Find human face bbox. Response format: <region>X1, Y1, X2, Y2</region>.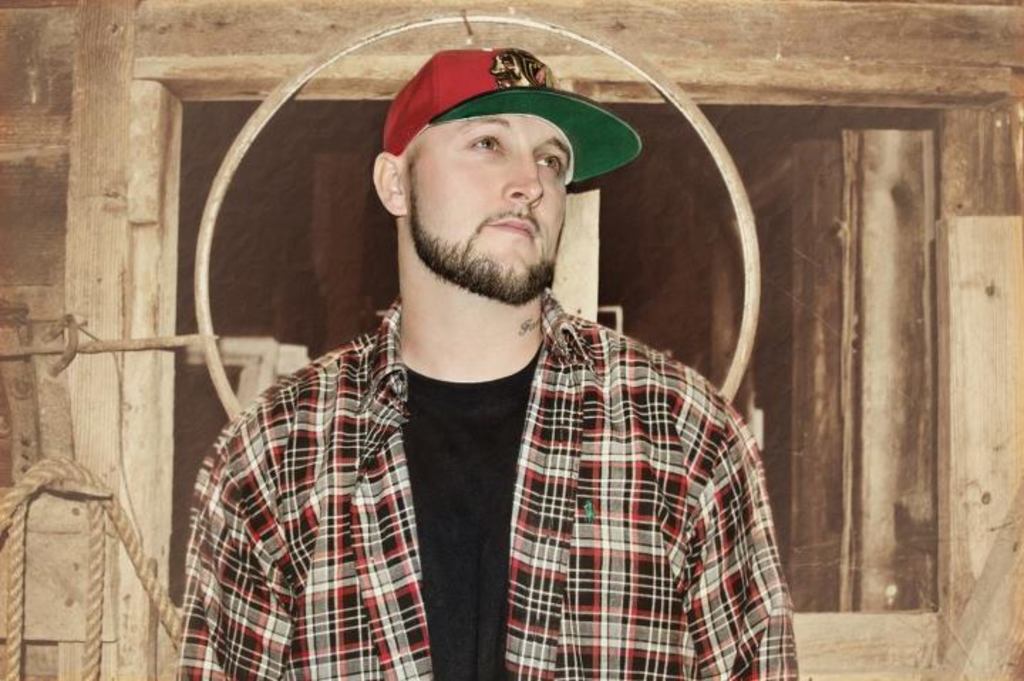
<region>402, 108, 567, 304</region>.
